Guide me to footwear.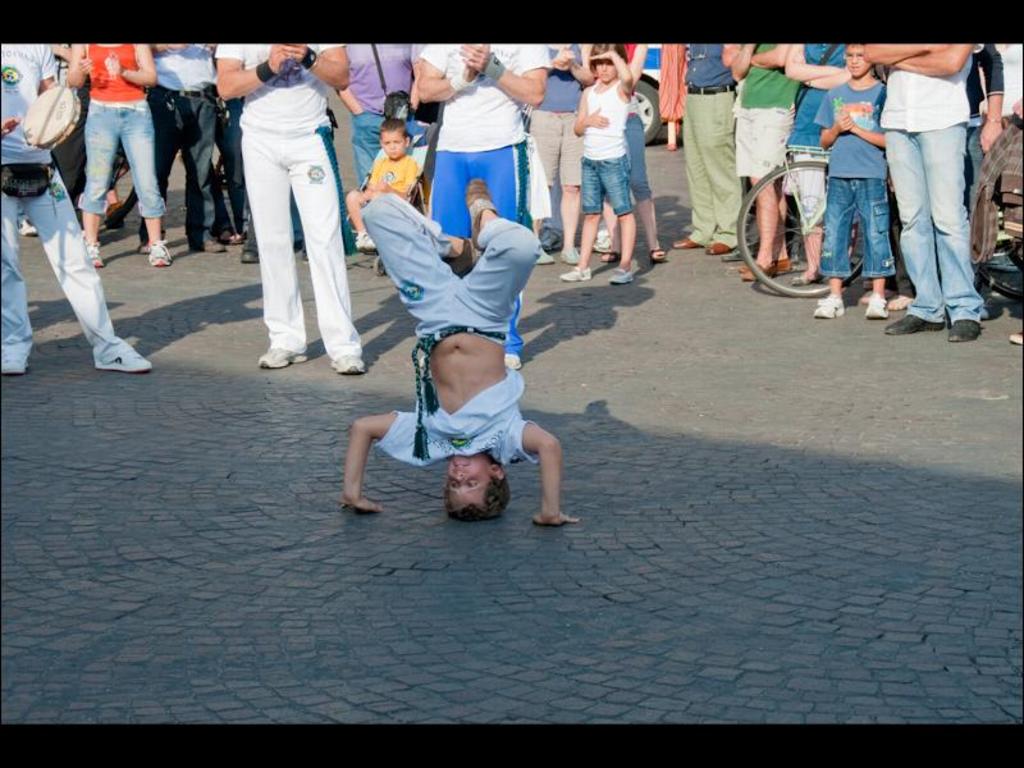
Guidance: BBox(152, 241, 165, 266).
